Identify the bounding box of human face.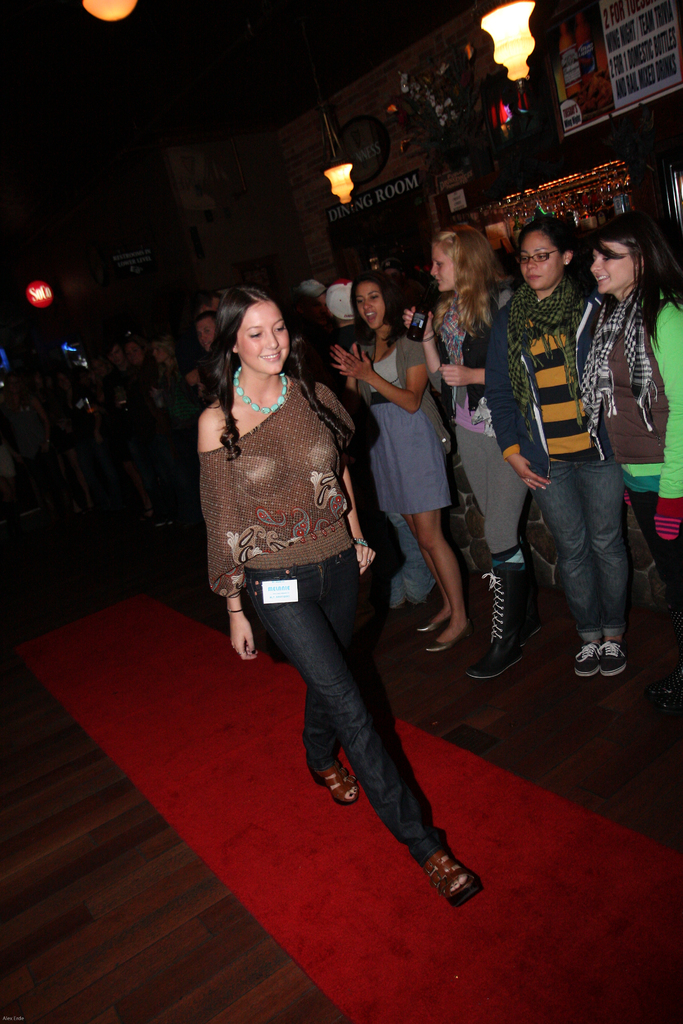
(x1=432, y1=243, x2=457, y2=292).
